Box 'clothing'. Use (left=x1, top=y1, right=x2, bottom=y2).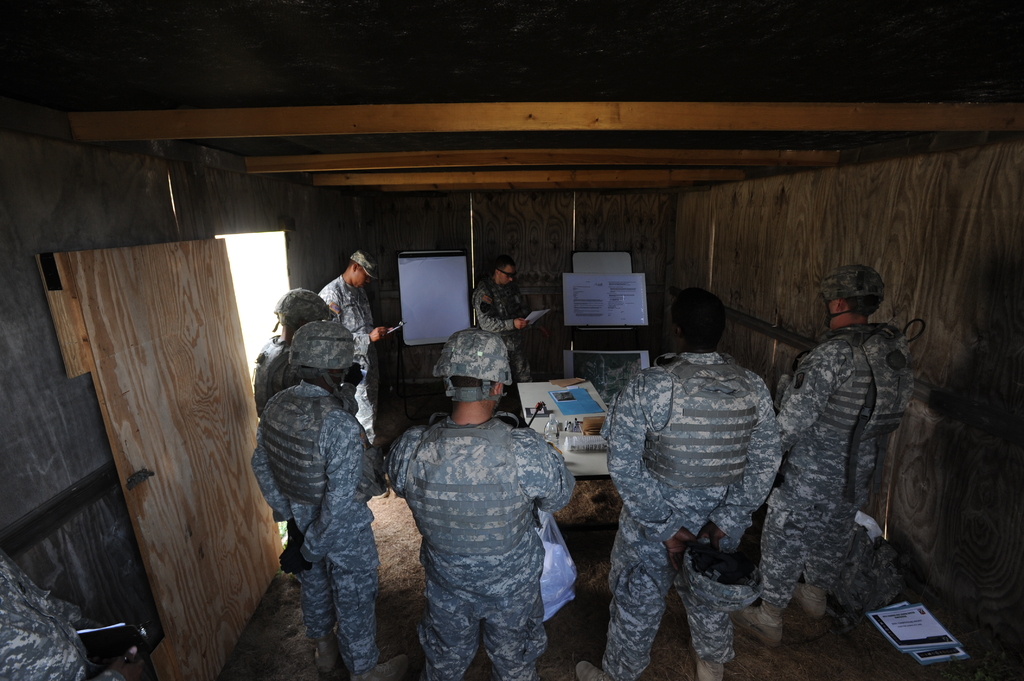
(left=0, top=559, right=79, bottom=680).
